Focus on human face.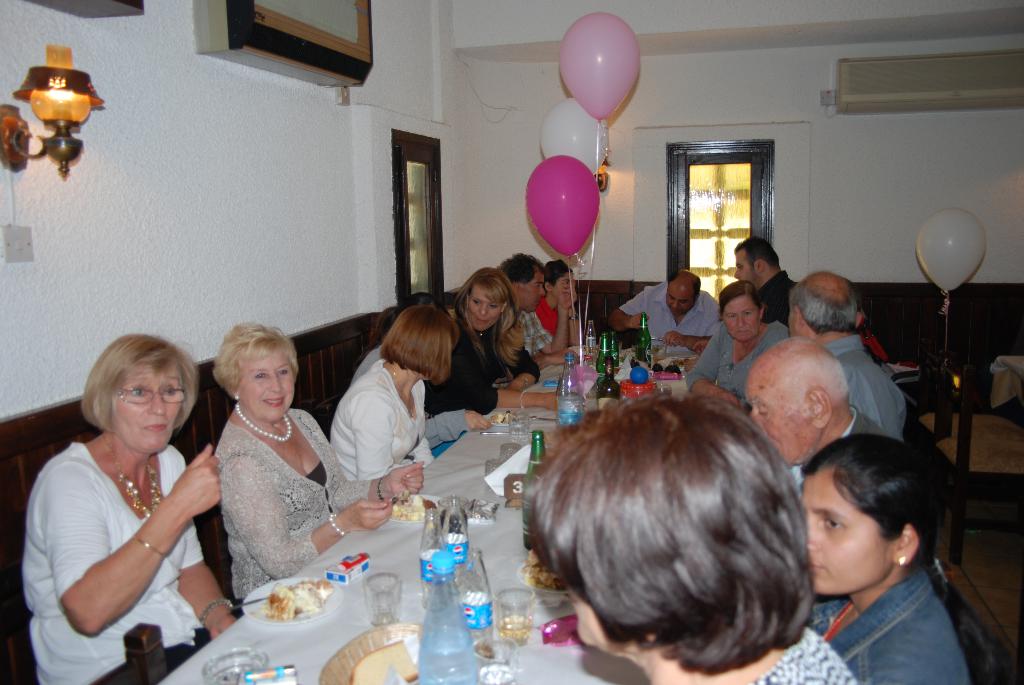
Focused at bbox(241, 347, 300, 420).
